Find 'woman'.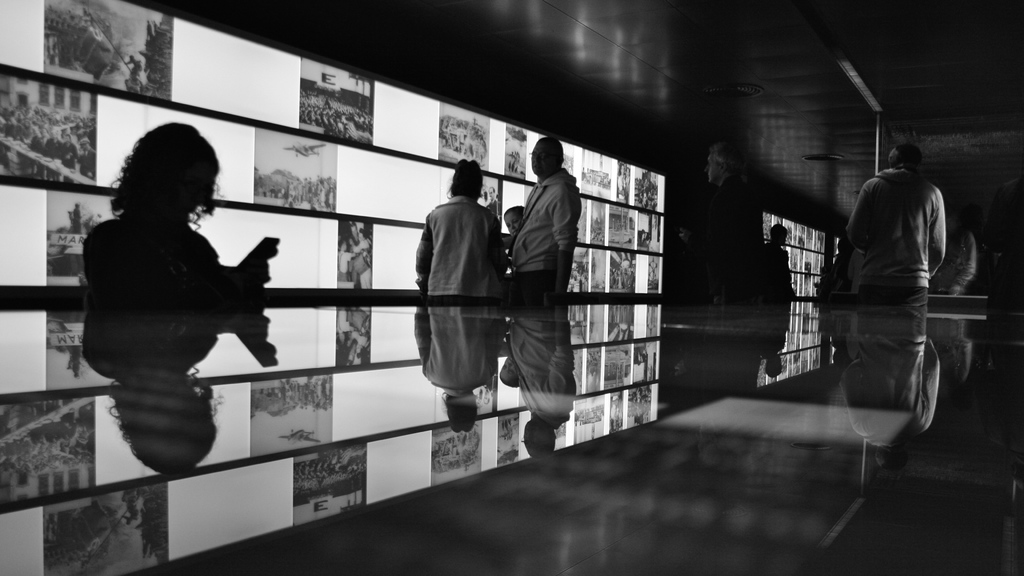
l=413, t=161, r=508, b=301.
